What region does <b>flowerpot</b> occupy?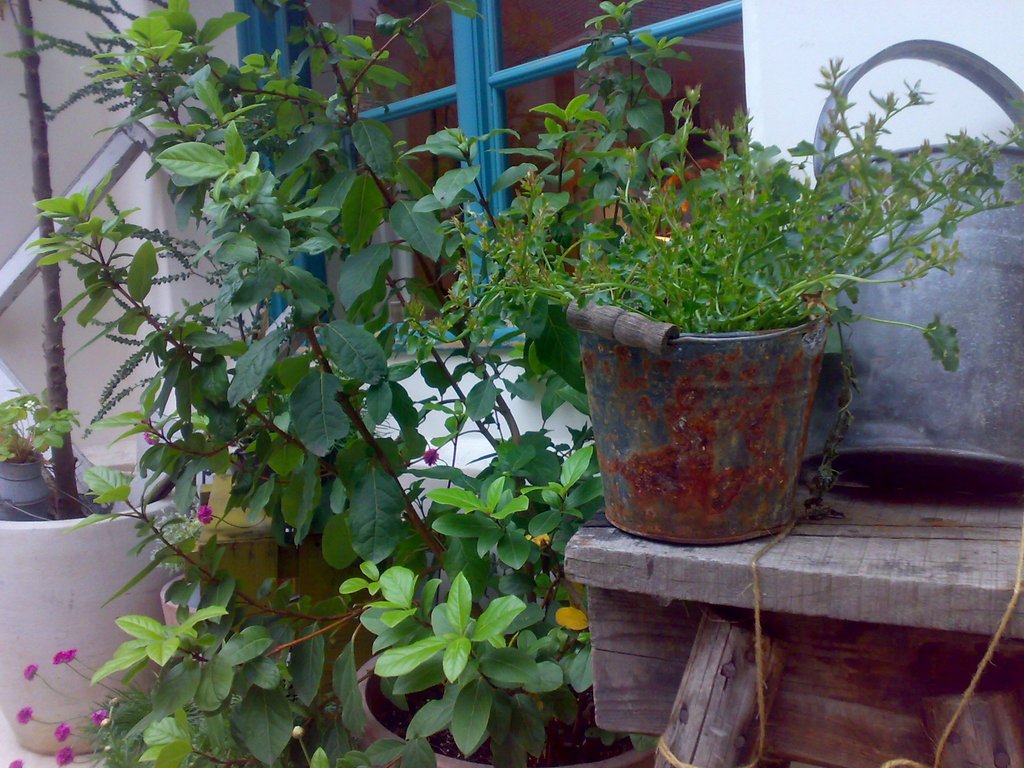
(340, 645, 657, 767).
